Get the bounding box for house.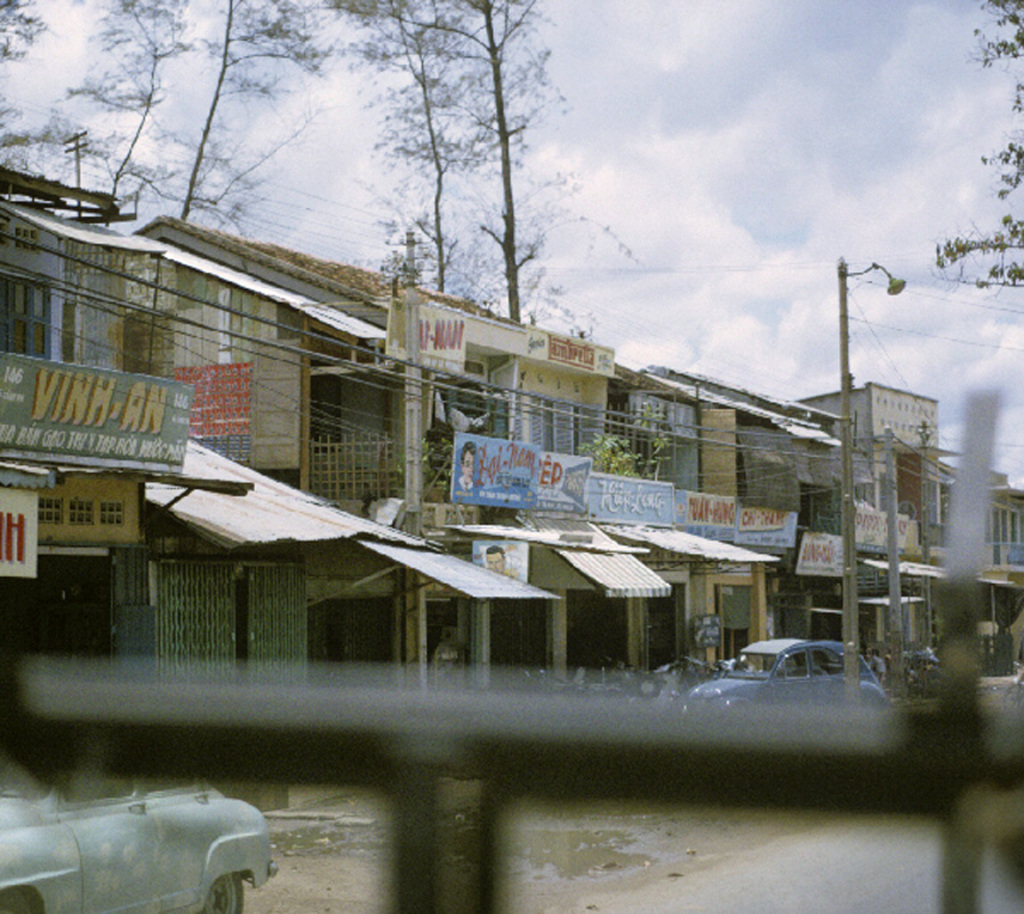
bbox(783, 391, 978, 691).
